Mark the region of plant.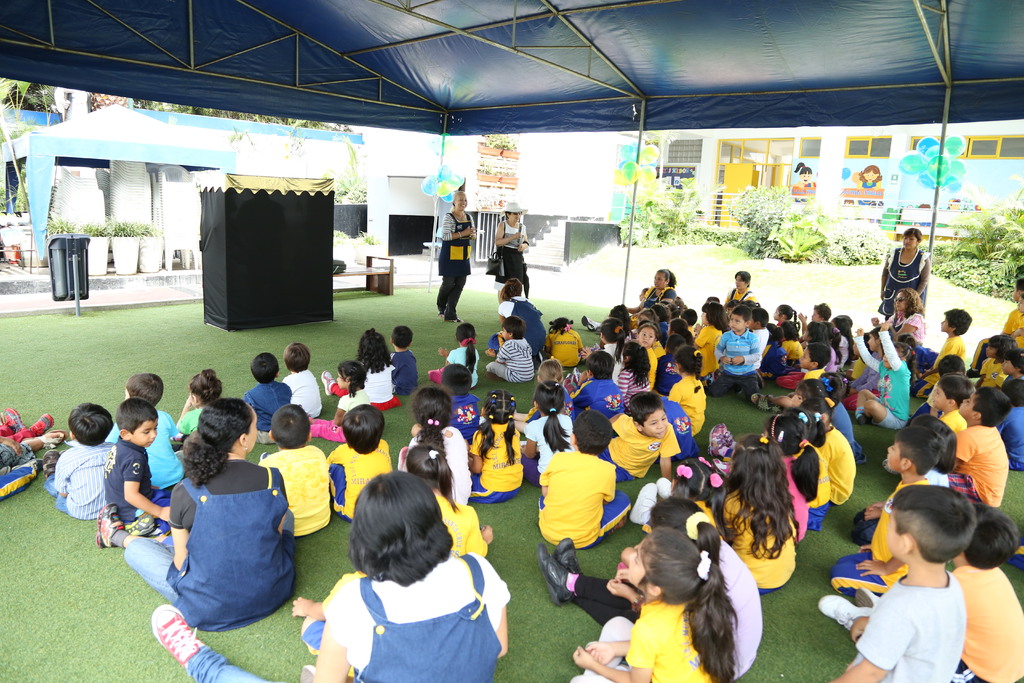
Region: (x1=481, y1=131, x2=515, y2=154).
